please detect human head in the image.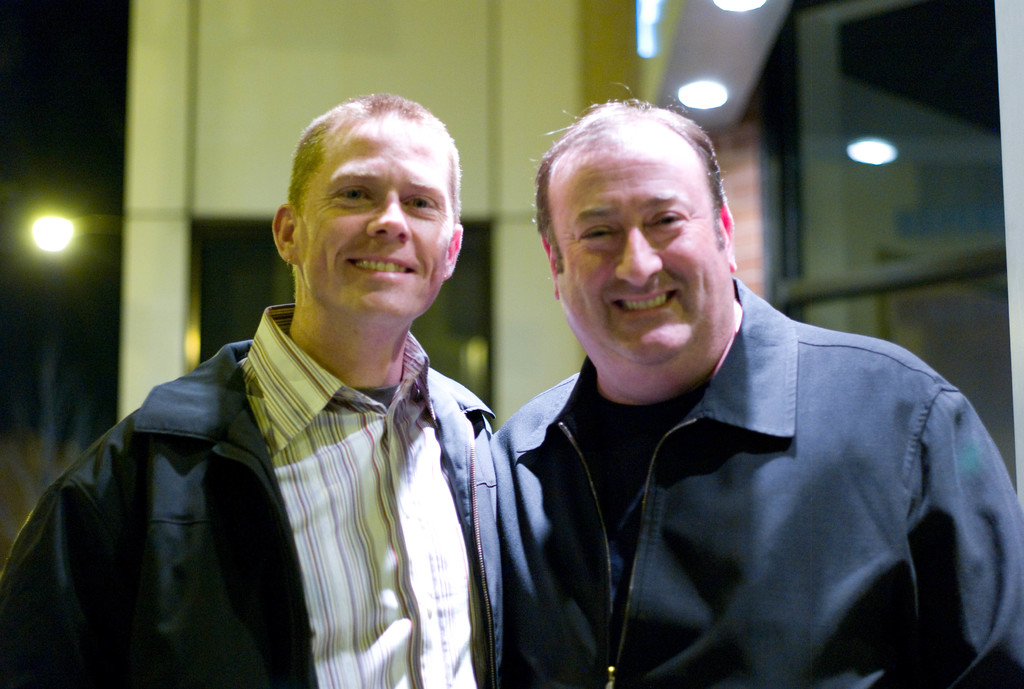
<region>257, 89, 482, 347</region>.
